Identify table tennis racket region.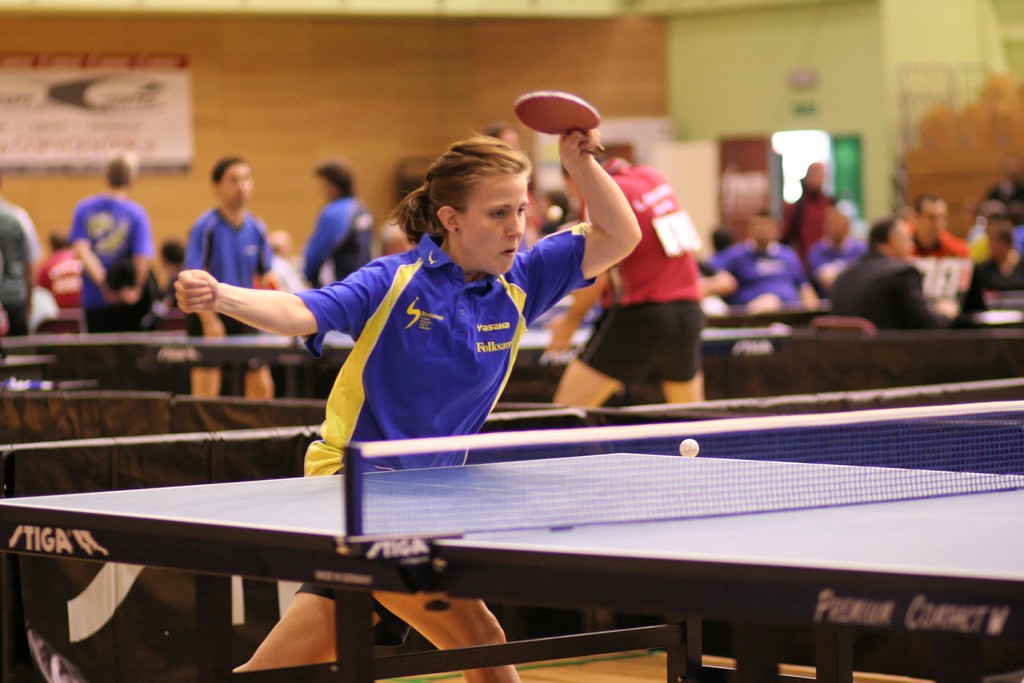
Region: (left=509, top=90, right=609, bottom=157).
